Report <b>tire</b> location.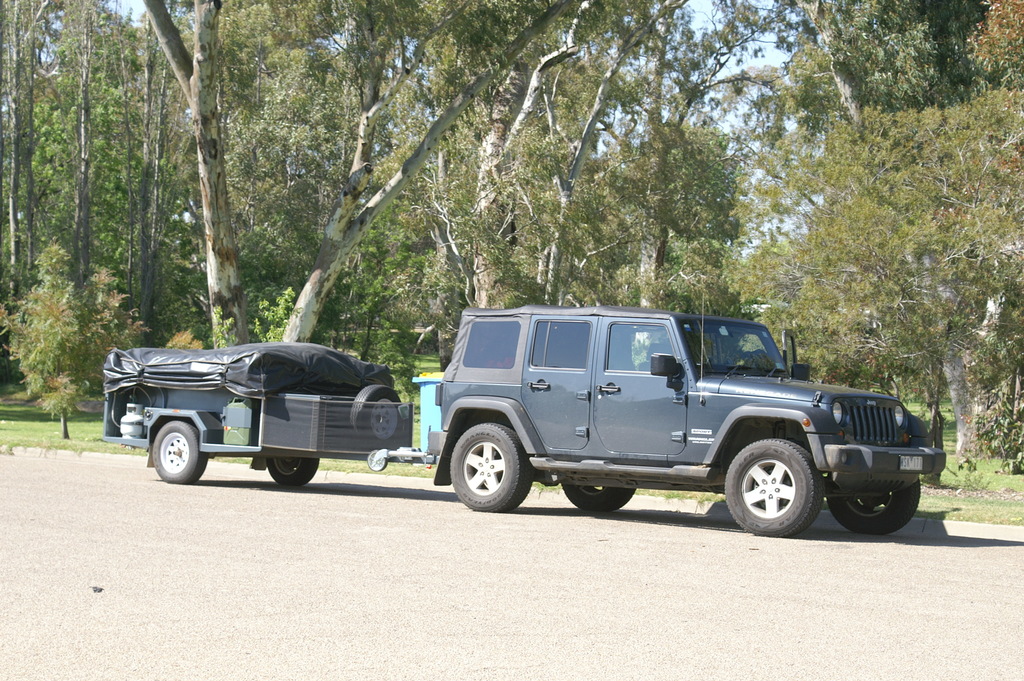
Report: pyautogui.locateOnScreen(561, 481, 641, 514).
